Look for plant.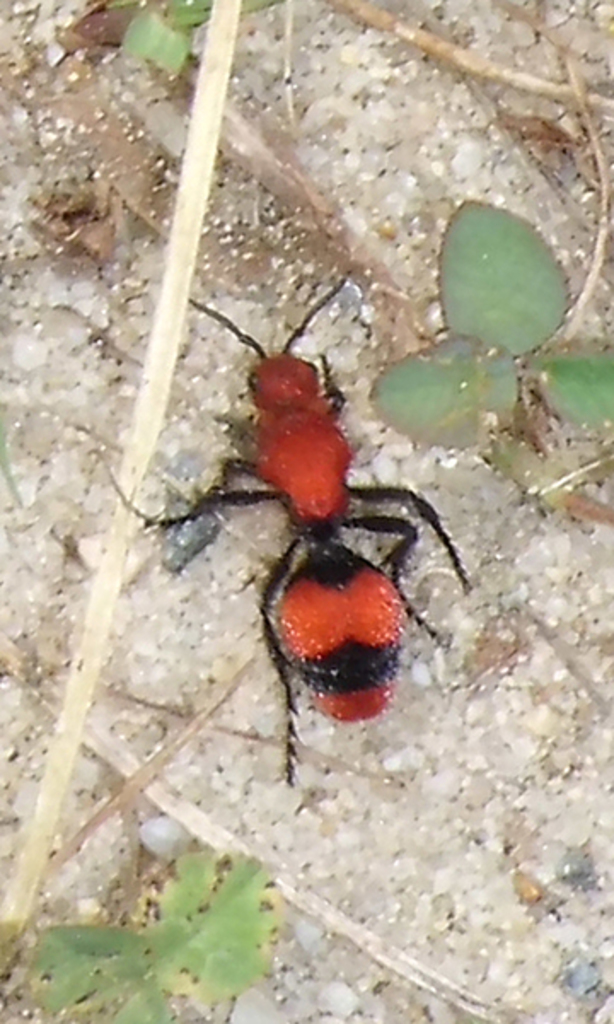
Found: Rect(102, 0, 290, 84).
